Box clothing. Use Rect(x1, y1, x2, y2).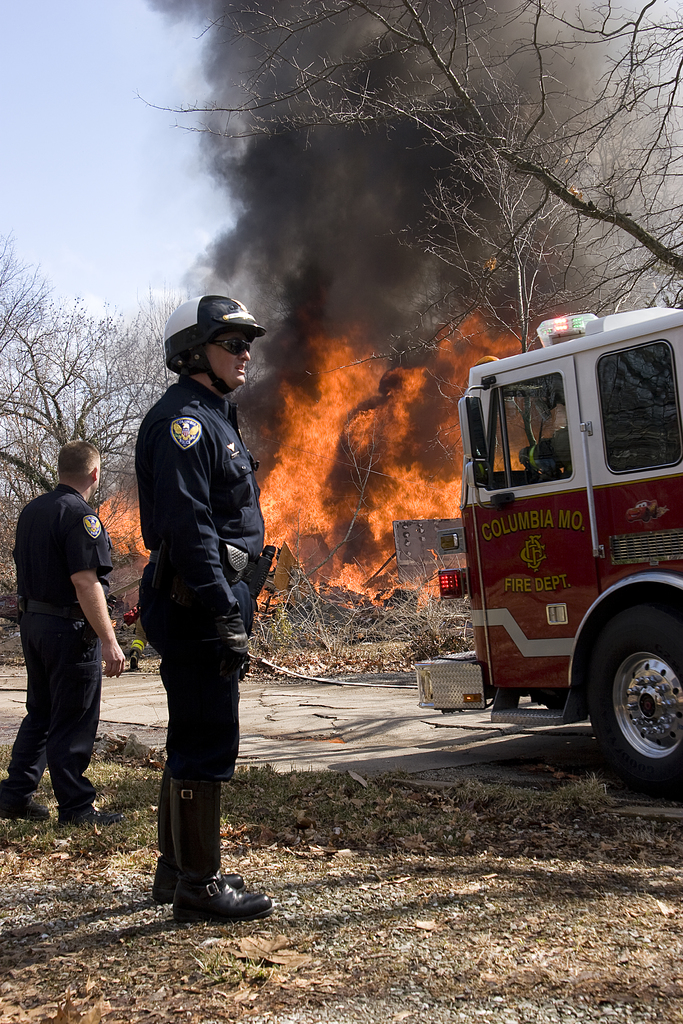
Rect(9, 435, 119, 805).
